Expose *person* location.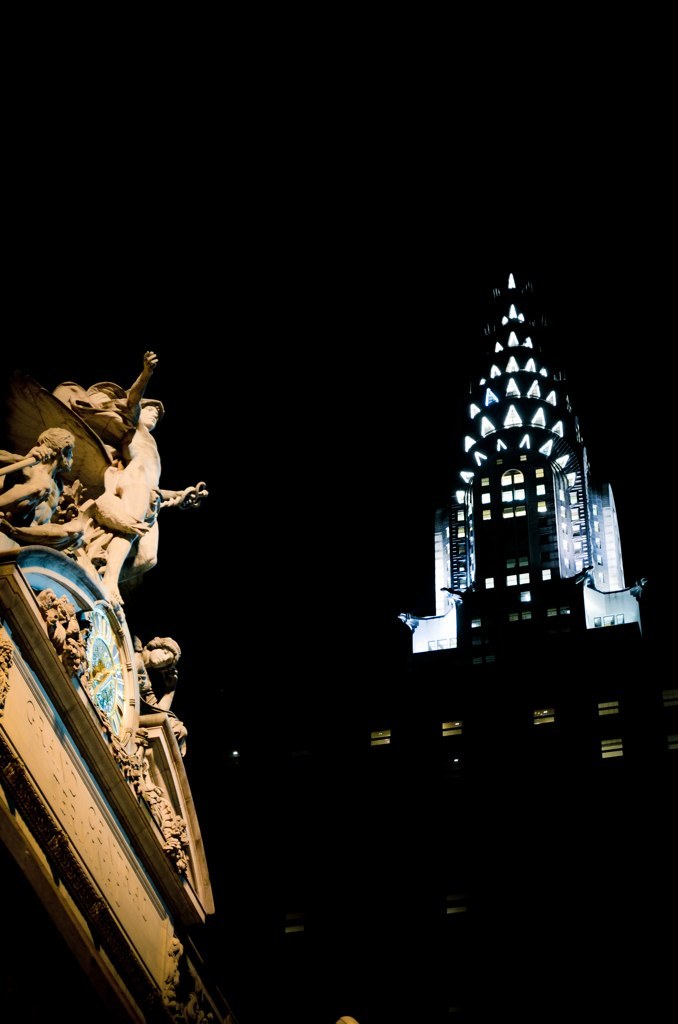
Exposed at pyautogui.locateOnScreen(82, 348, 211, 625).
